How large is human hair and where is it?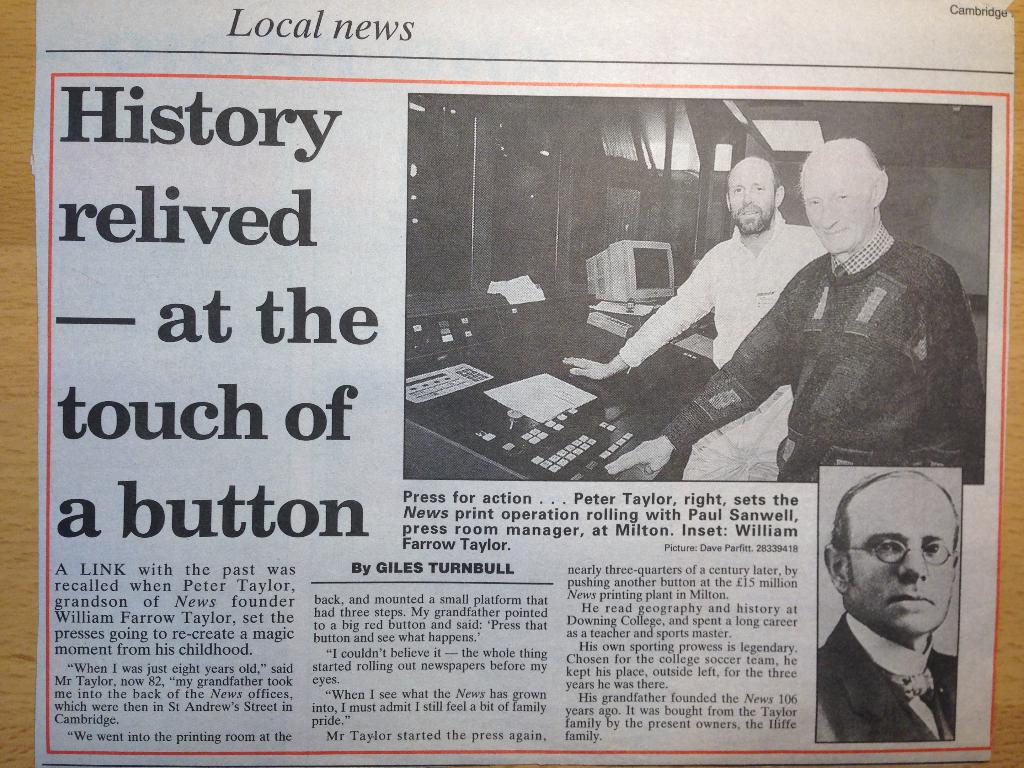
Bounding box: <bbox>823, 464, 960, 581</bbox>.
